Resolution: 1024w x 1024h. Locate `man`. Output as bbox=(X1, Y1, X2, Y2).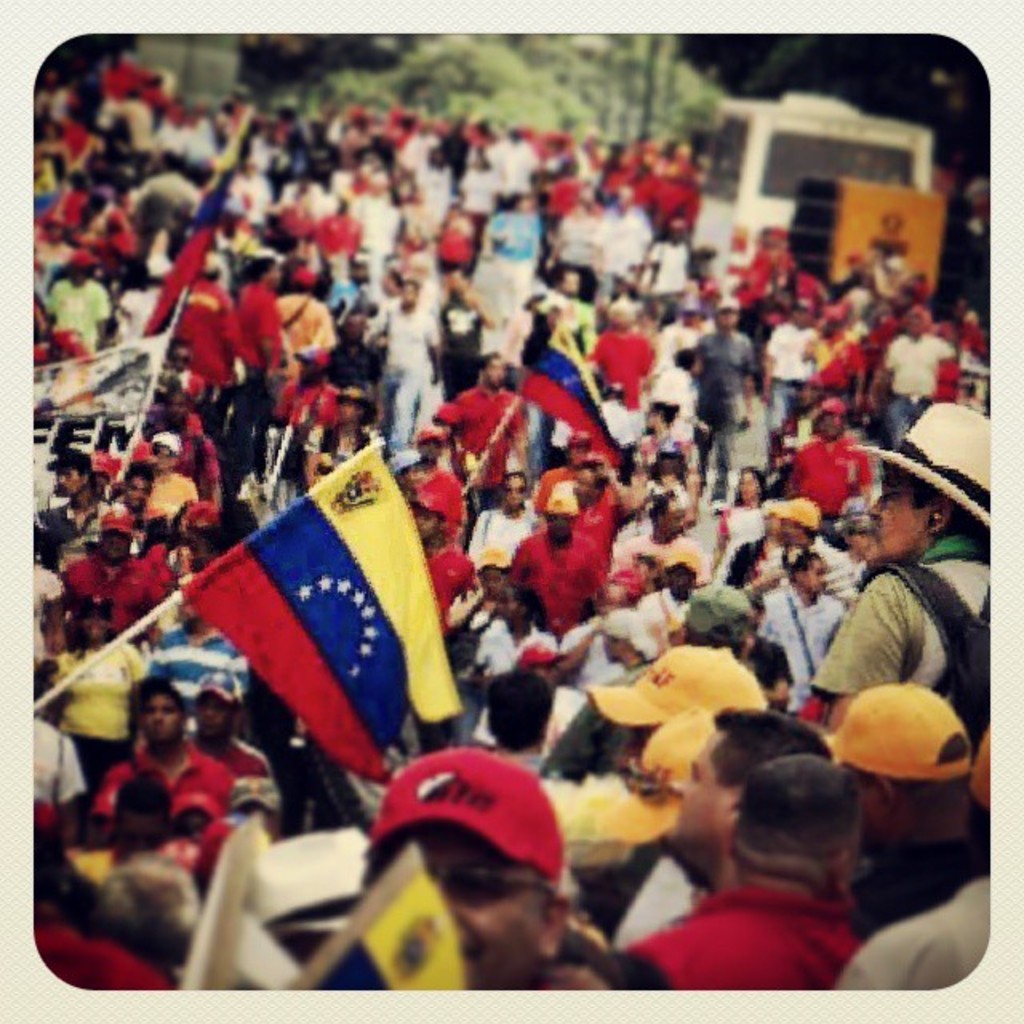
bbox=(549, 267, 581, 334).
